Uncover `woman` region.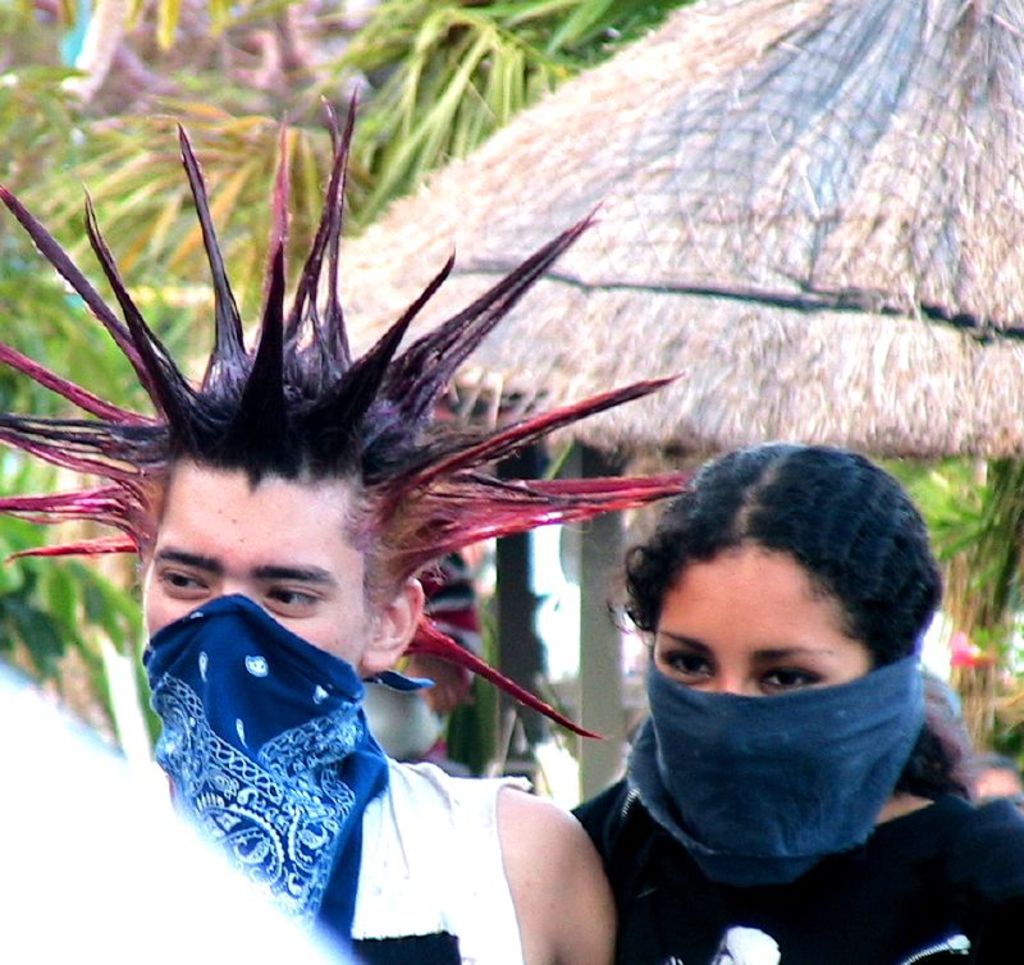
Uncovered: region(550, 447, 984, 938).
